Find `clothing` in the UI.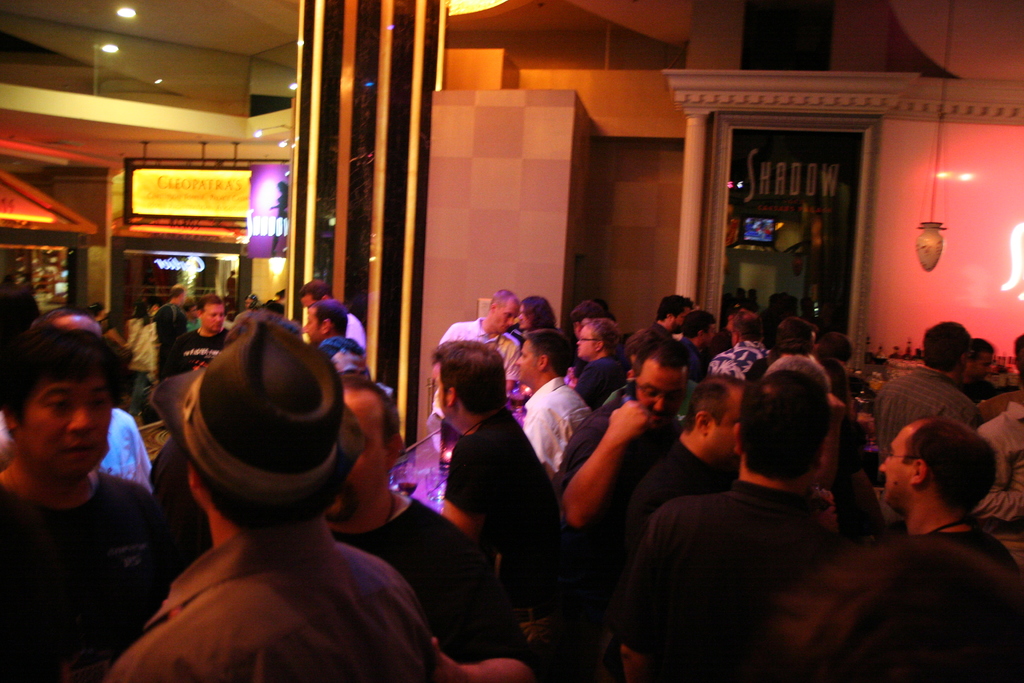
UI element at bbox(102, 527, 436, 682).
